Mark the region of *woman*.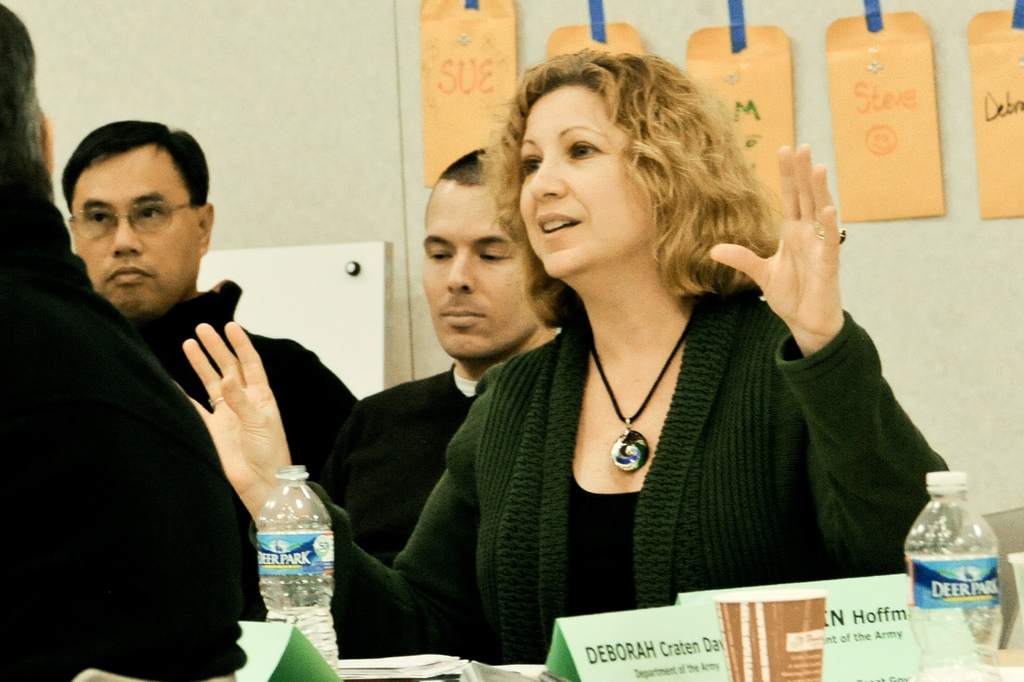
Region: x1=186 y1=48 x2=952 y2=660.
